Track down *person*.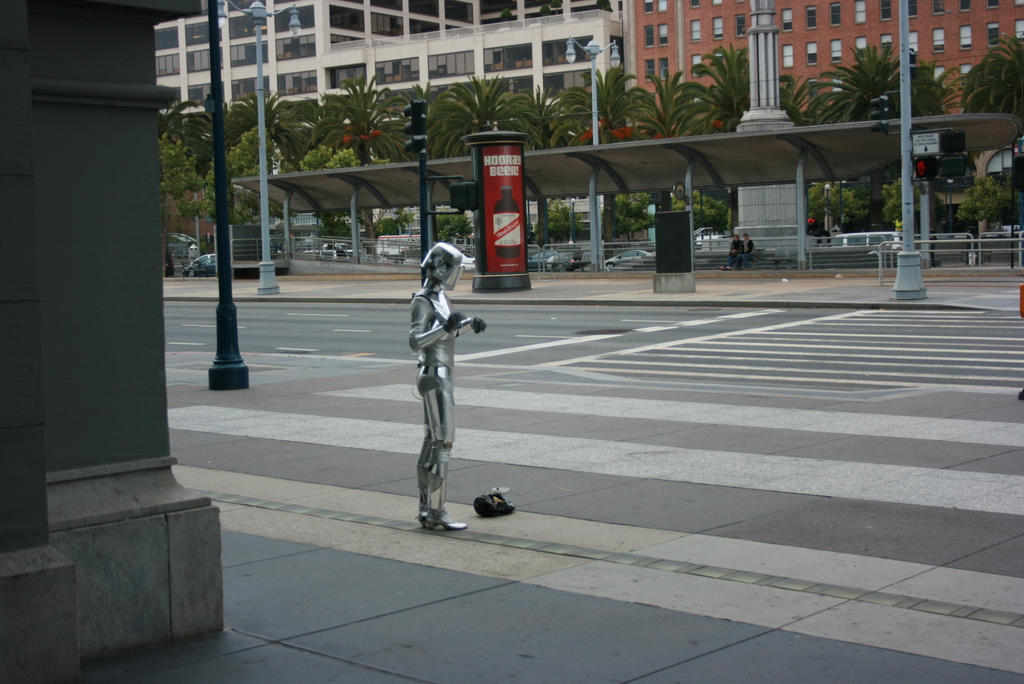
Tracked to {"x1": 721, "y1": 234, "x2": 740, "y2": 271}.
